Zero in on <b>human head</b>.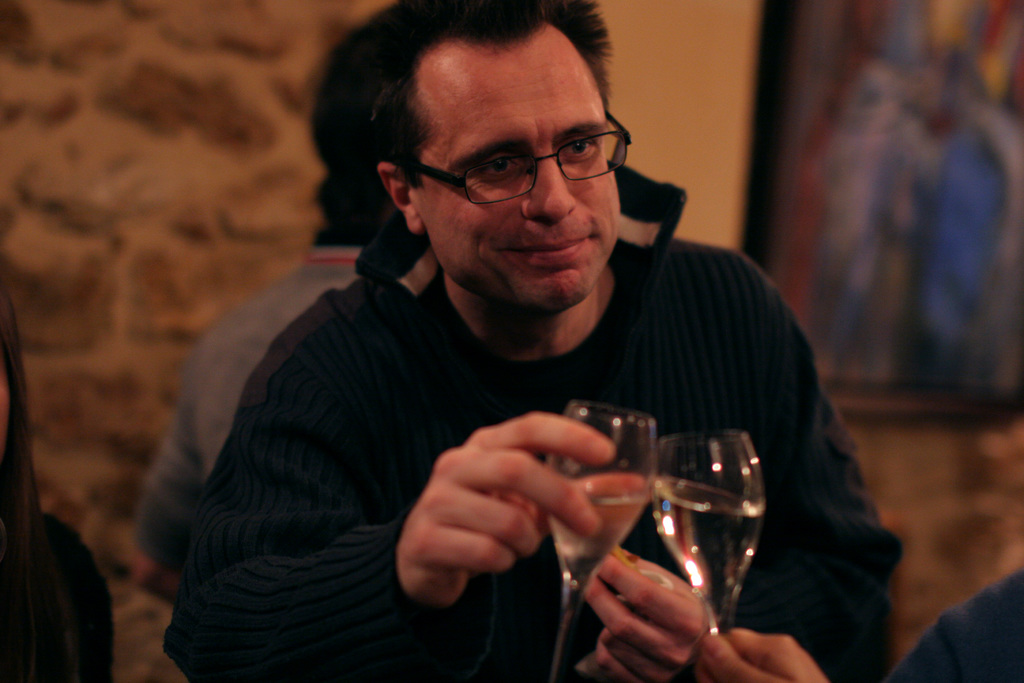
Zeroed in: rect(332, 0, 671, 284).
